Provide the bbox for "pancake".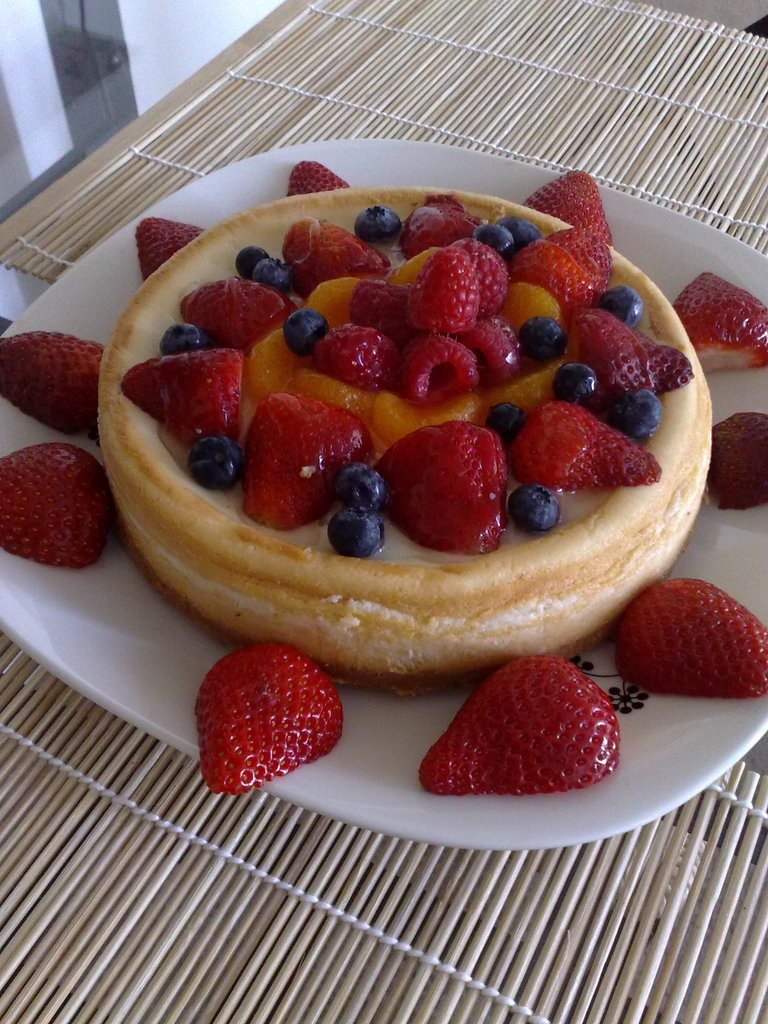
(101,218,700,676).
